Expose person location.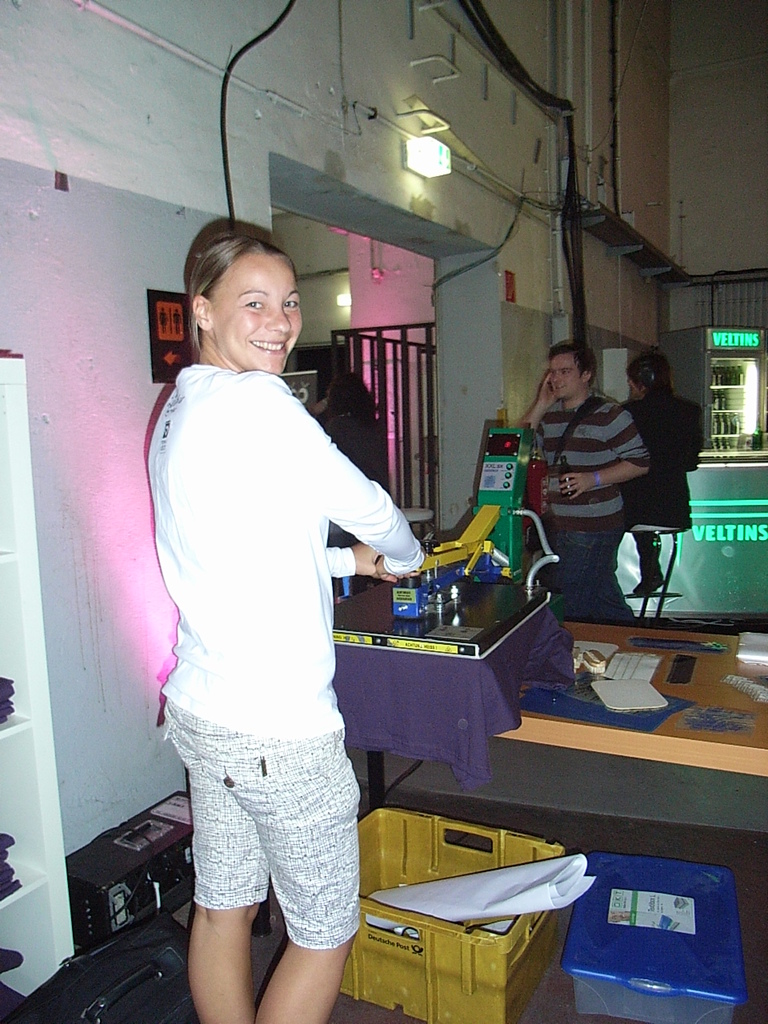
Exposed at select_region(507, 339, 651, 610).
